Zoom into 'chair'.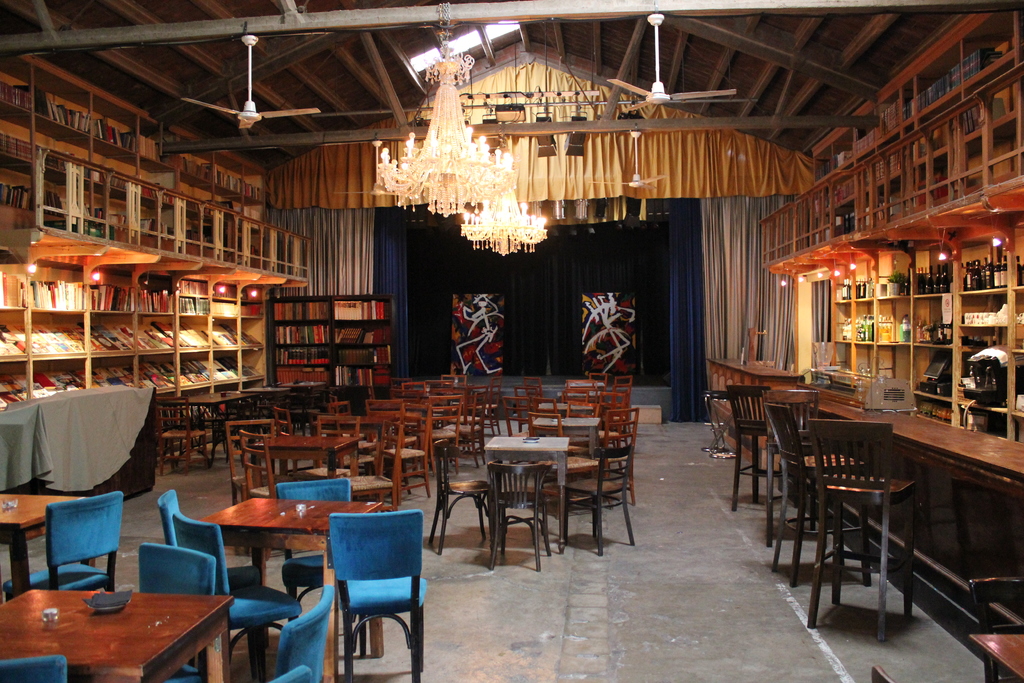
Zoom target: [871,664,897,682].
